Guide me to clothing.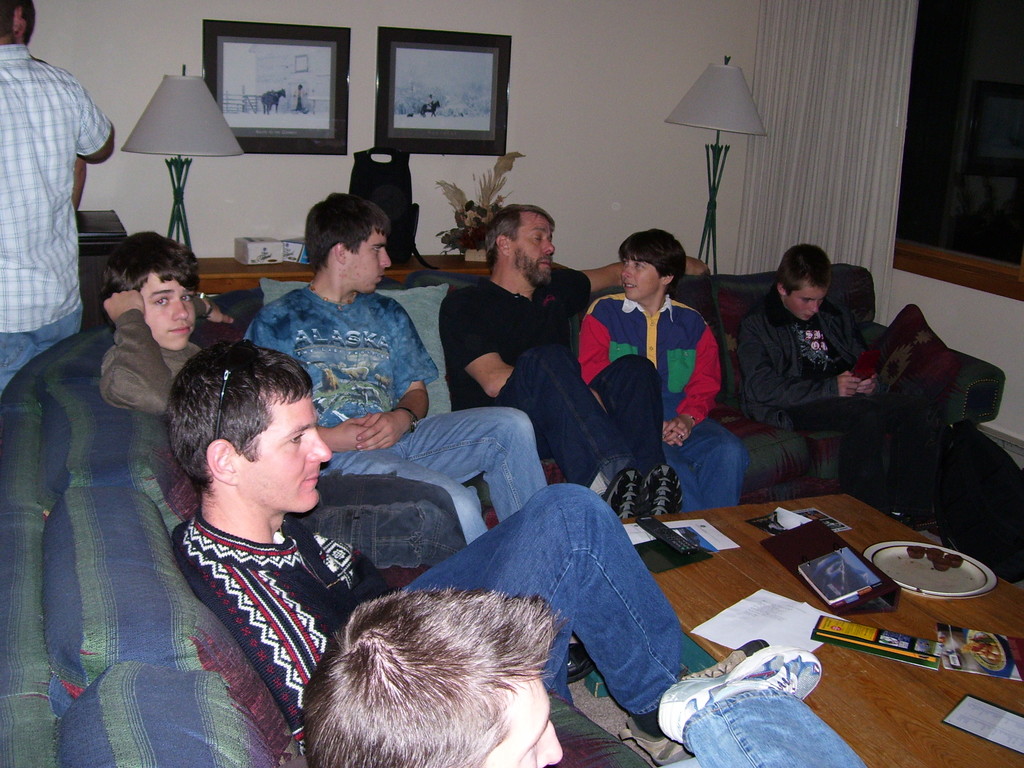
Guidance: detection(100, 304, 471, 566).
